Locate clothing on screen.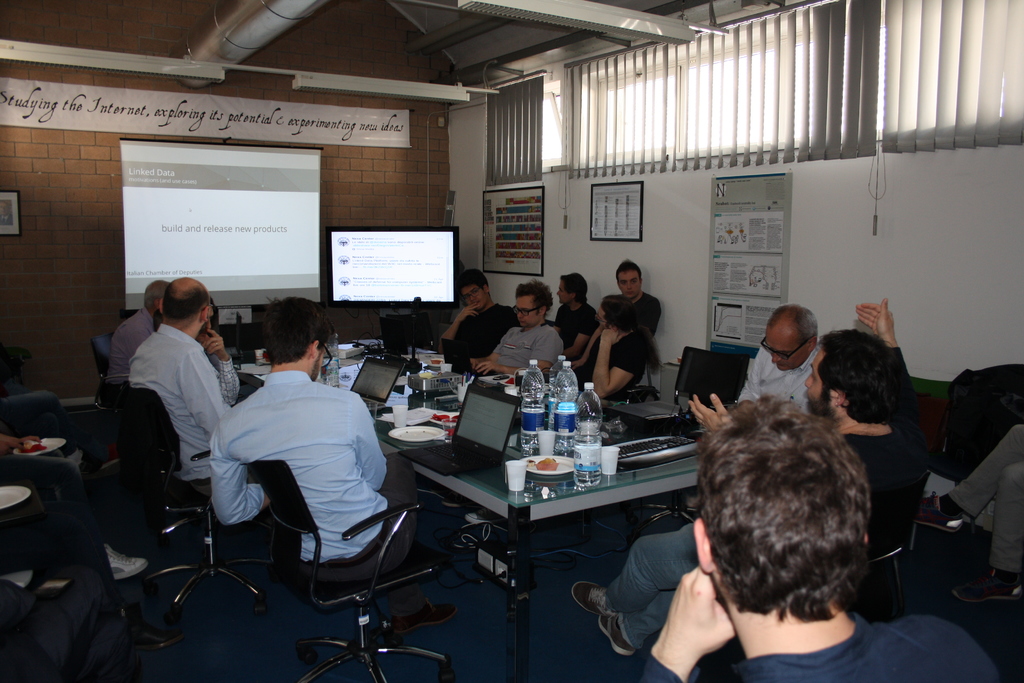
On screen at [x1=938, y1=415, x2=1023, y2=567].
